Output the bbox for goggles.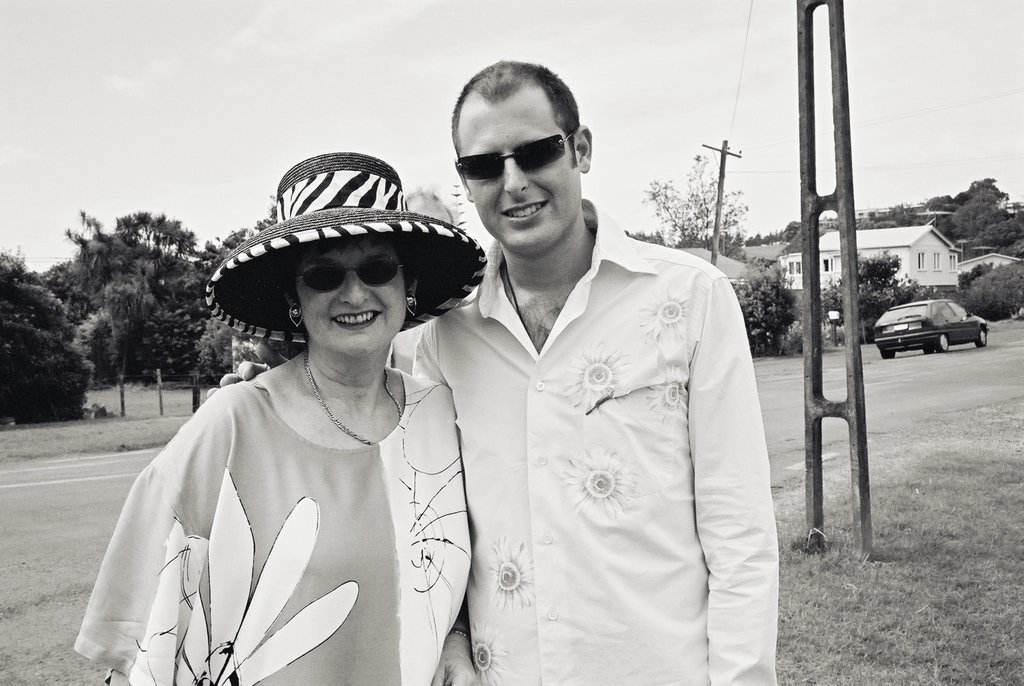
(x1=289, y1=260, x2=408, y2=294).
